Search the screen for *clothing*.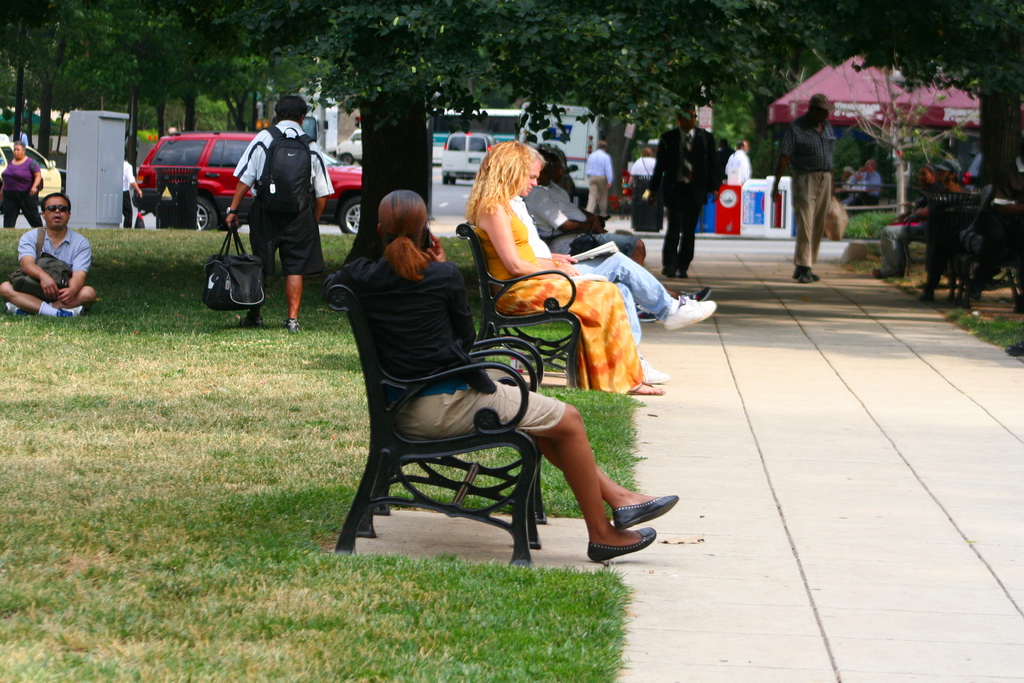
Found at crop(513, 206, 681, 362).
